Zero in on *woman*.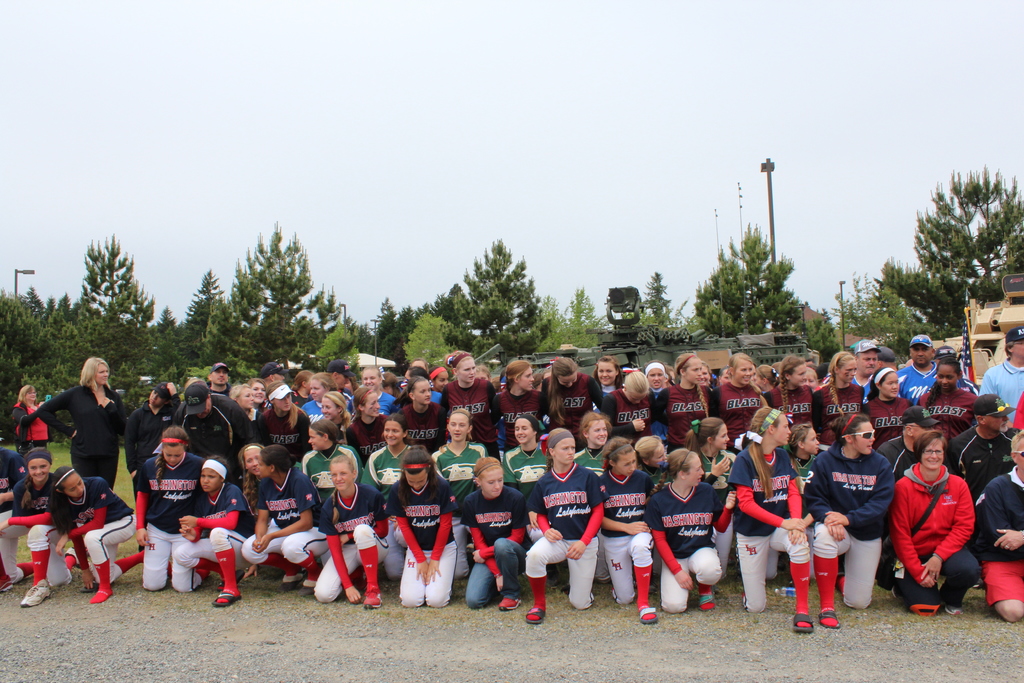
Zeroed in: rect(132, 425, 214, 589).
